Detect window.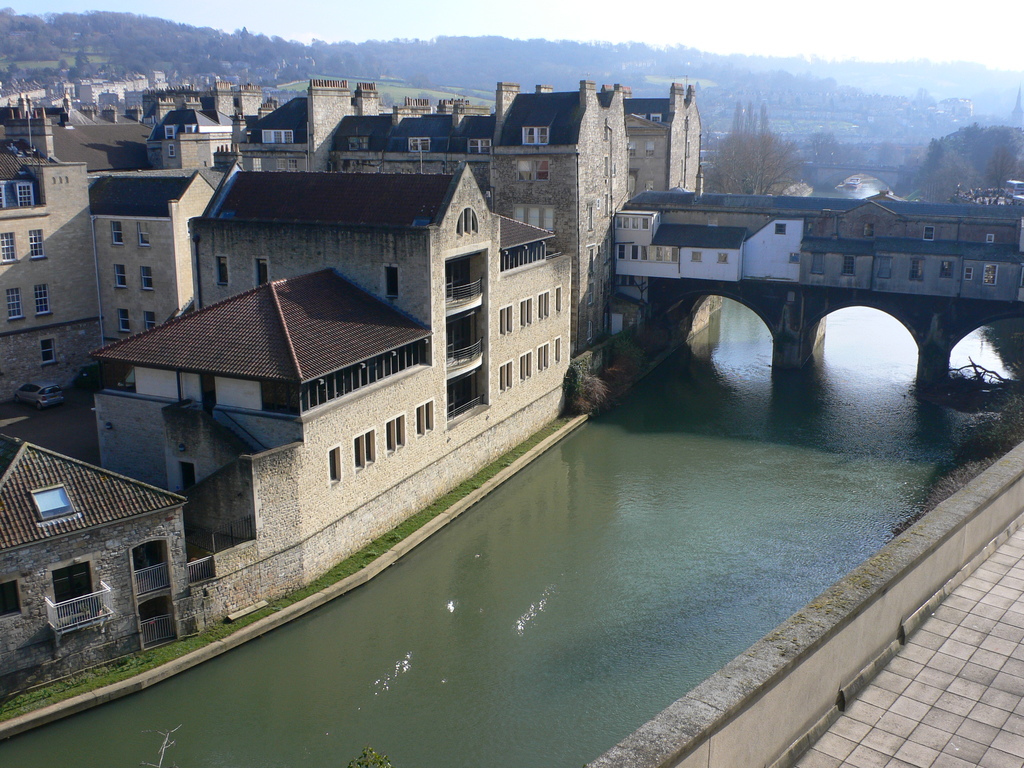
Detected at pyautogui.locateOnScreen(557, 337, 561, 364).
